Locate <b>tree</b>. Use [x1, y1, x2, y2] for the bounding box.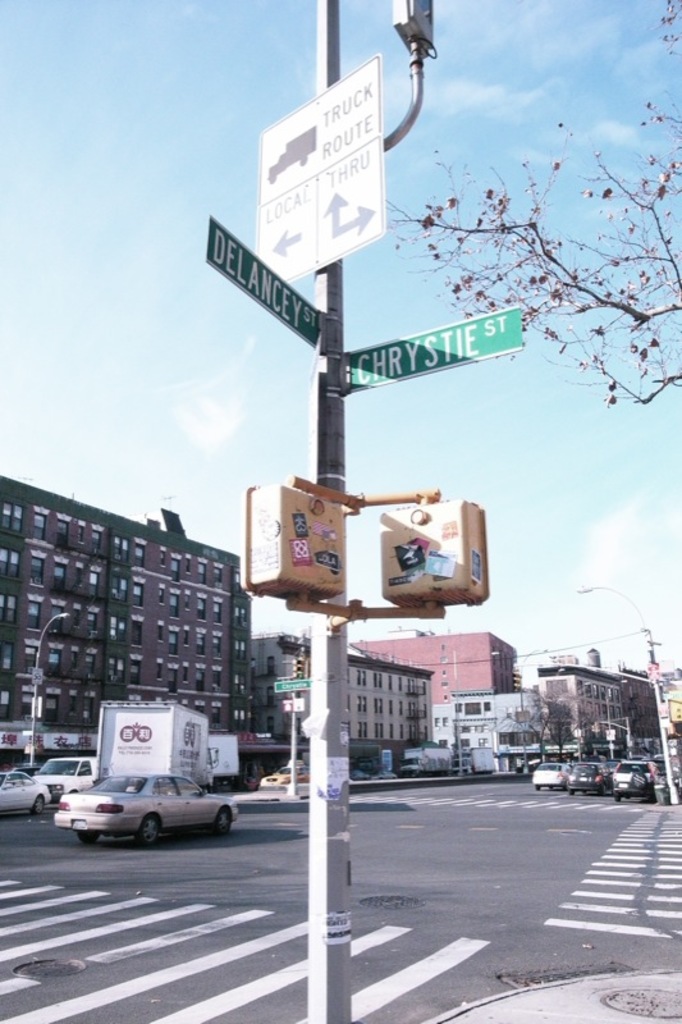
[381, 100, 681, 407].
